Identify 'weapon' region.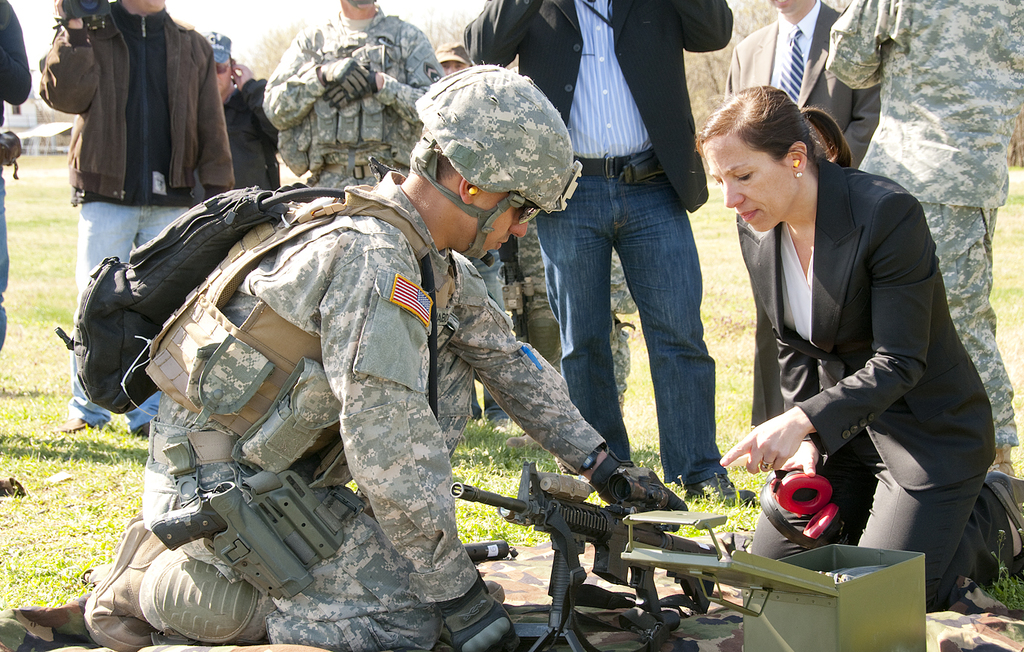
Region: pyautogui.locateOnScreen(470, 473, 655, 609).
